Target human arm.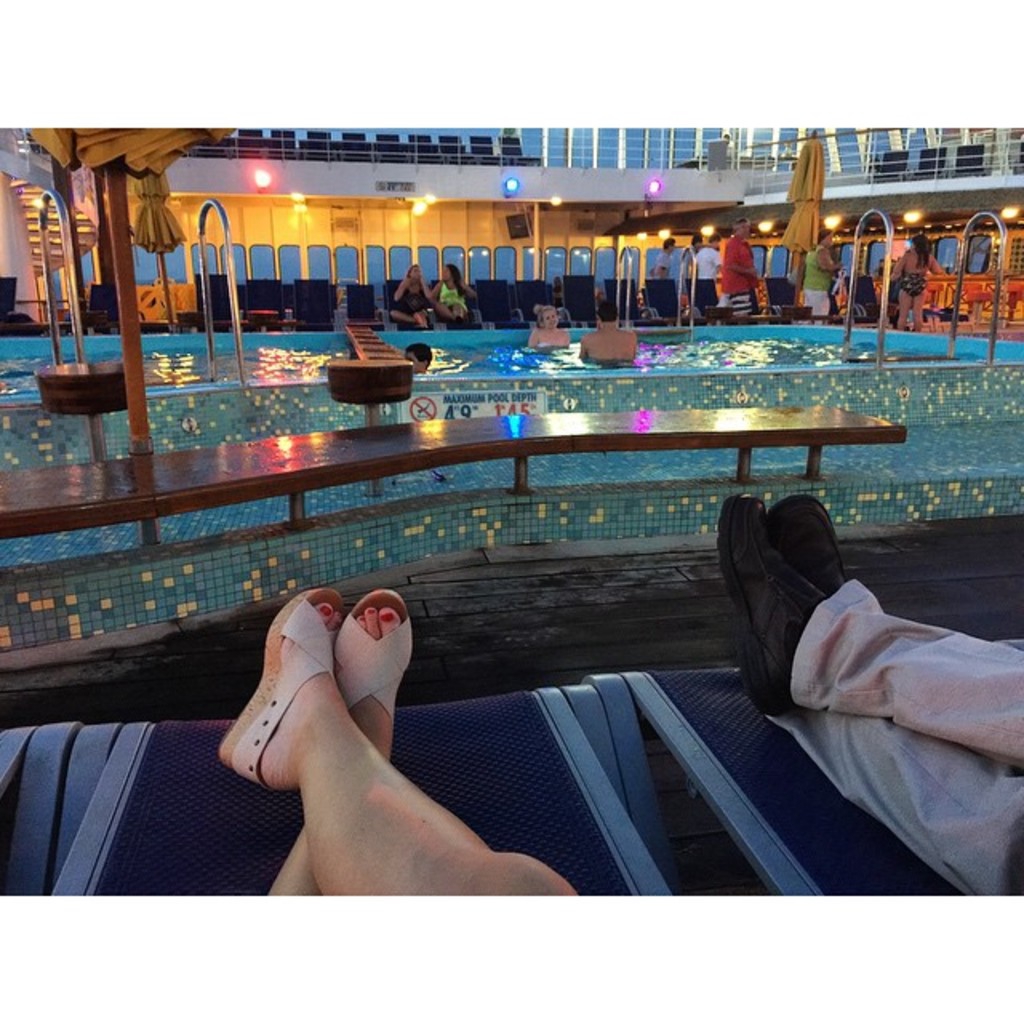
Target region: x1=891 y1=246 x2=906 y2=272.
